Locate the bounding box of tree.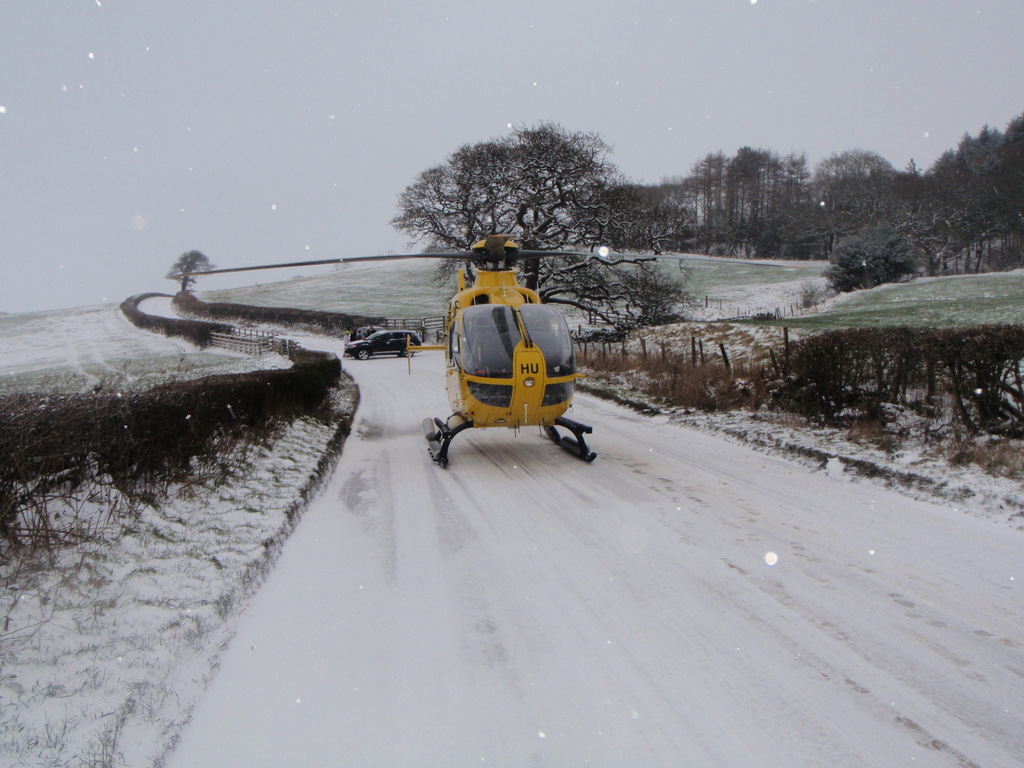
Bounding box: (x1=896, y1=159, x2=933, y2=203).
